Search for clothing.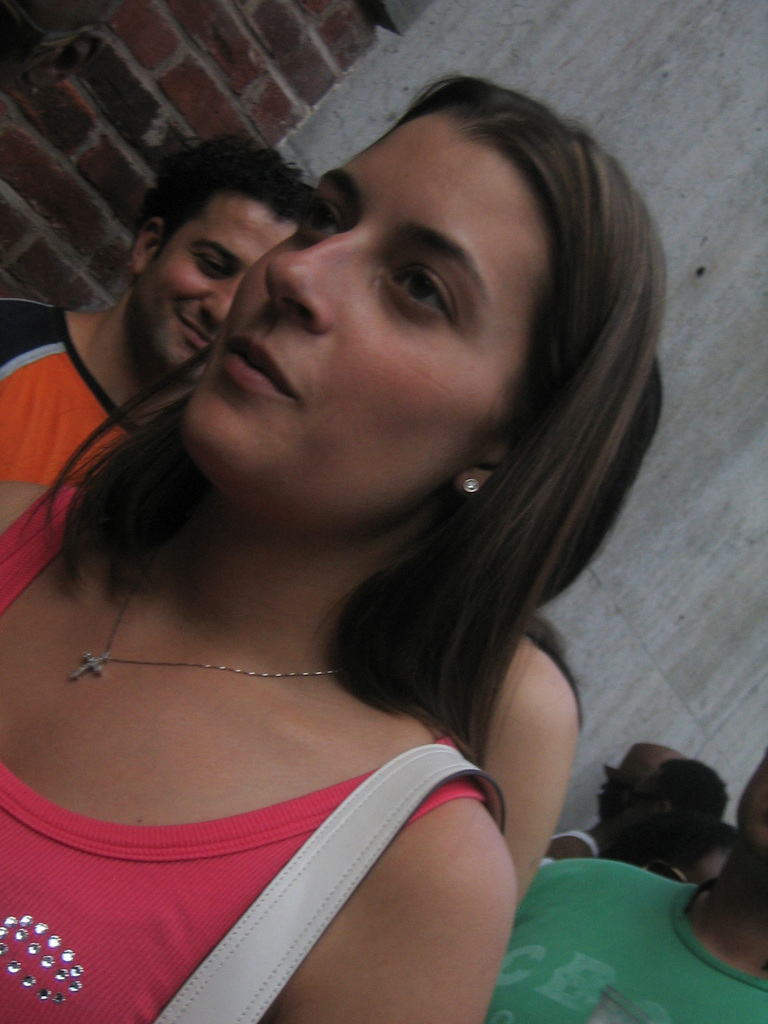
Found at 0 481 486 1023.
